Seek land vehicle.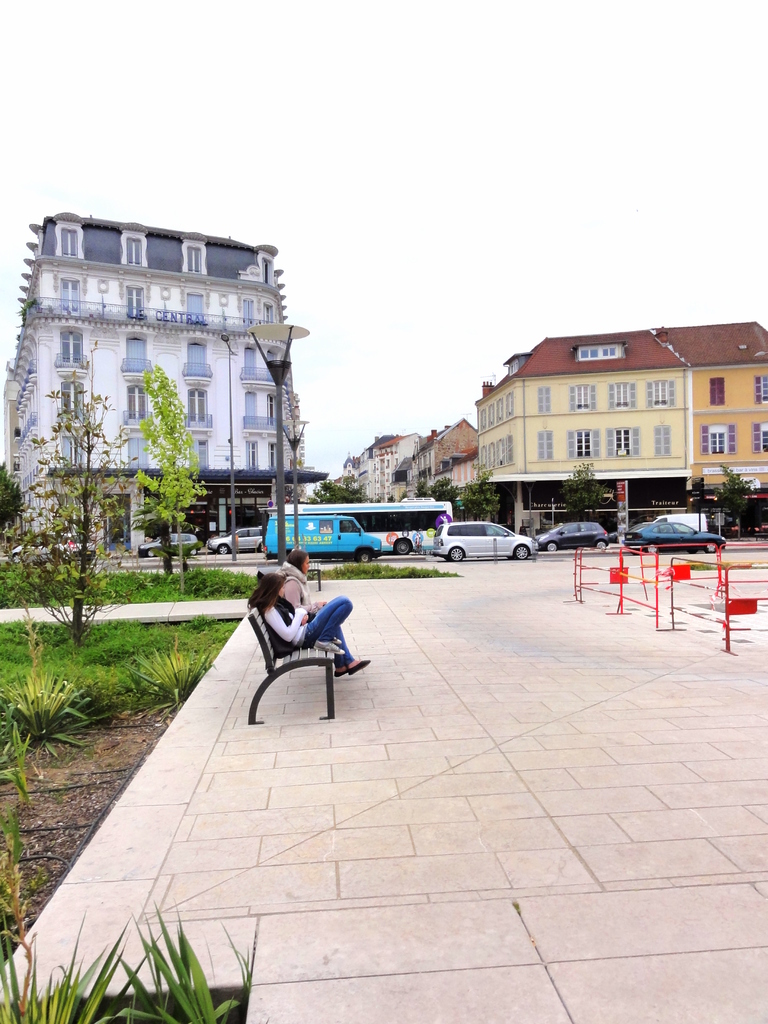
x1=13, y1=545, x2=49, y2=555.
